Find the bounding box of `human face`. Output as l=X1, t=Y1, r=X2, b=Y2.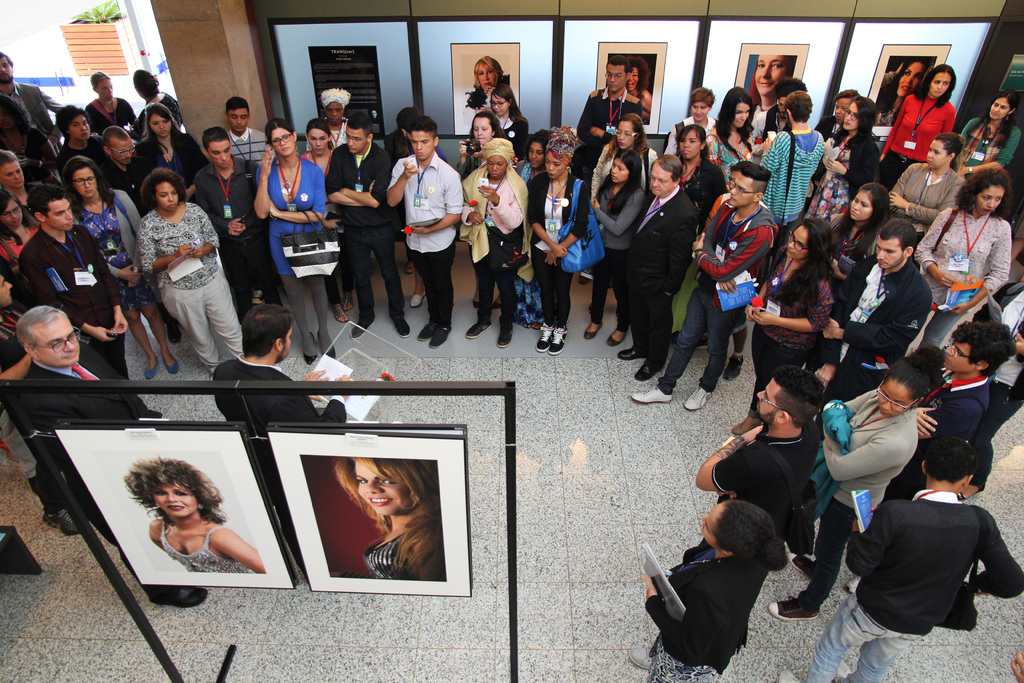
l=613, t=160, r=628, b=181.
